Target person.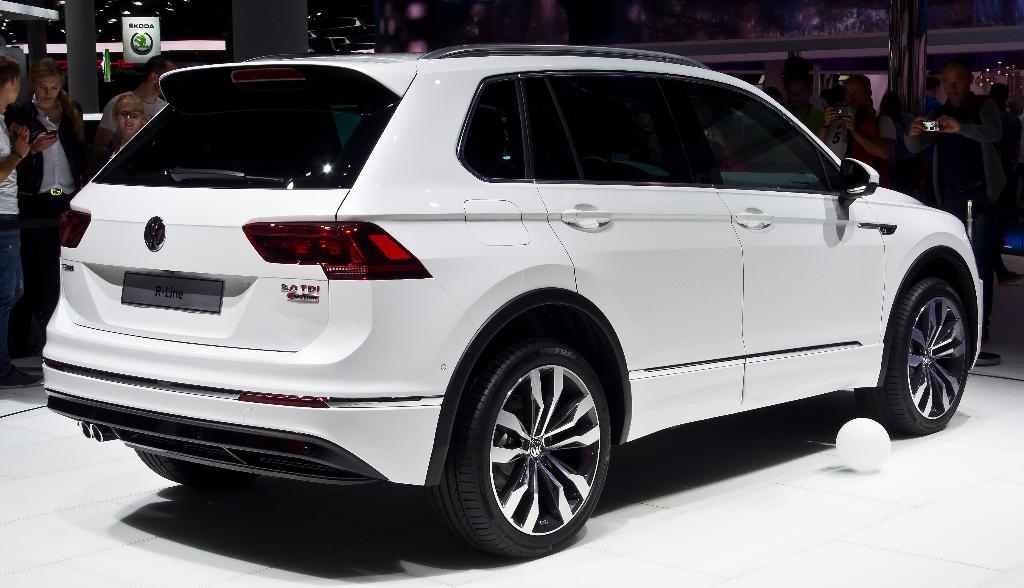
Target region: <bbox>808, 77, 897, 187</bbox>.
